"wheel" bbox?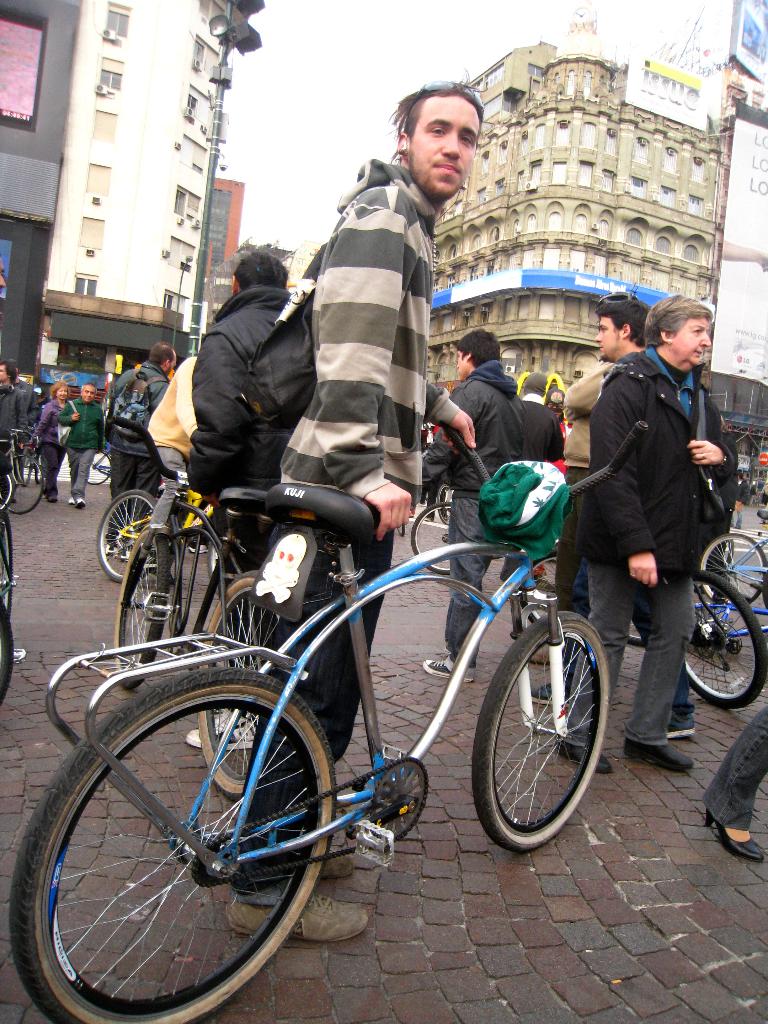
[x1=412, y1=503, x2=452, y2=573]
